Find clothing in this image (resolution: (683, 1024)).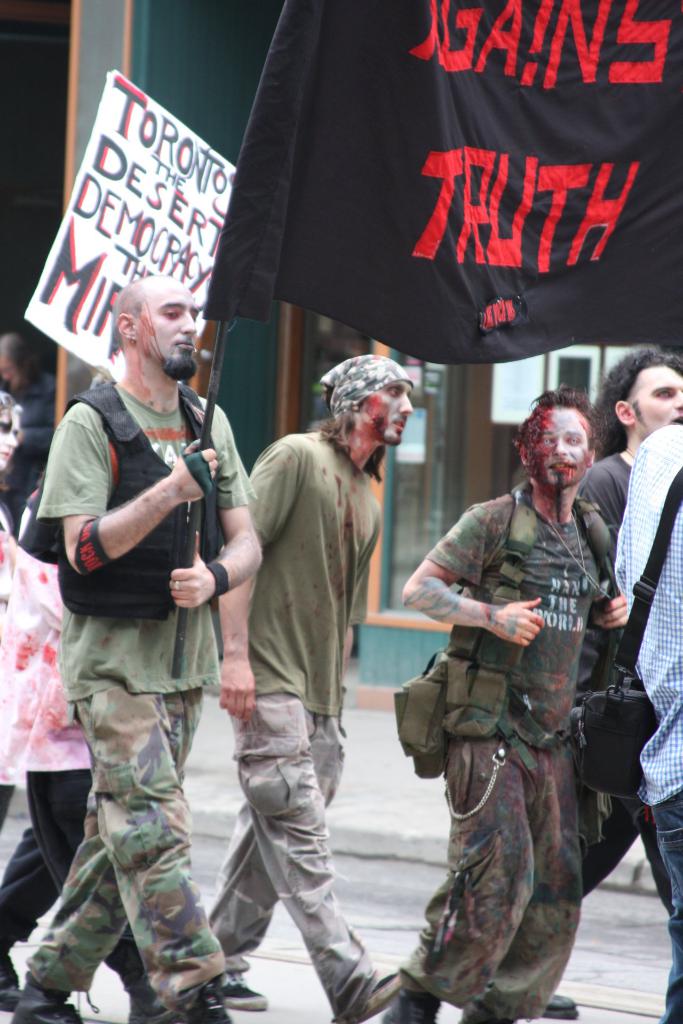
pyautogui.locateOnScreen(388, 473, 635, 995).
